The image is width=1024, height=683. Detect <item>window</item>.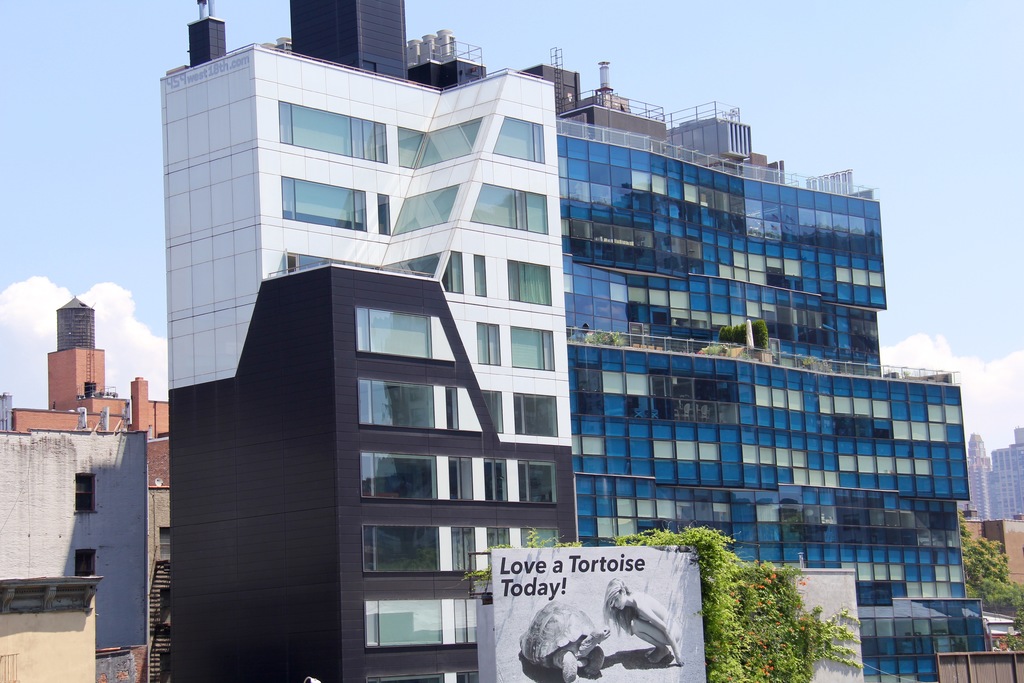
Detection: box(282, 176, 368, 229).
